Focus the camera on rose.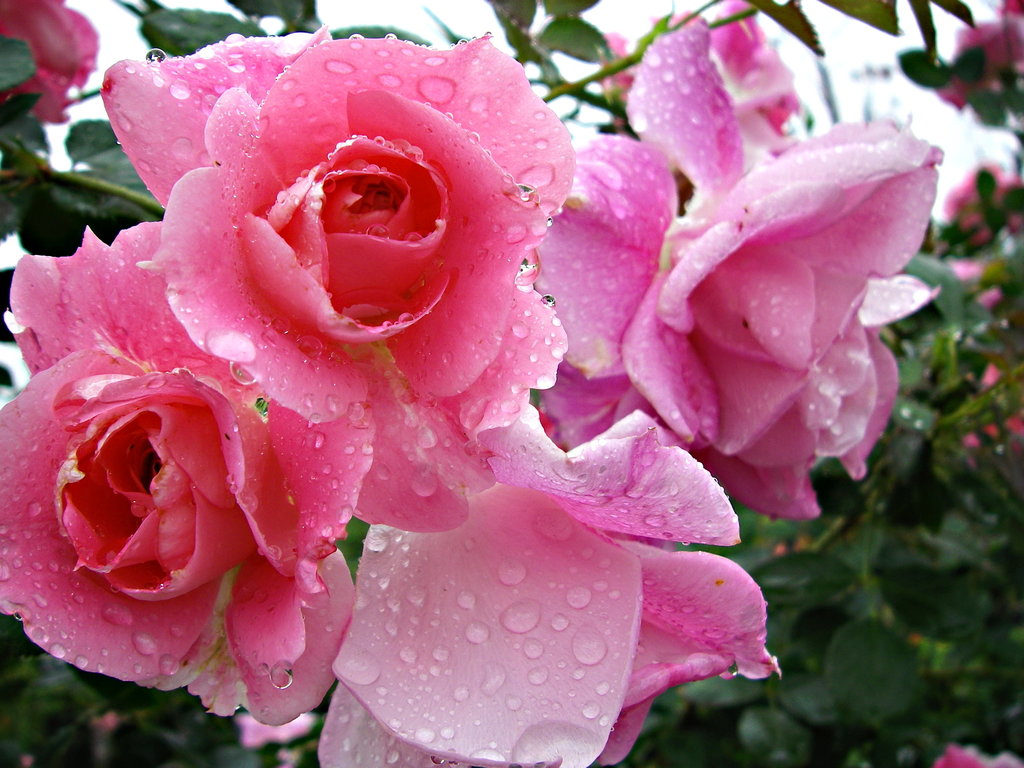
Focus region: 531:8:945:524.
